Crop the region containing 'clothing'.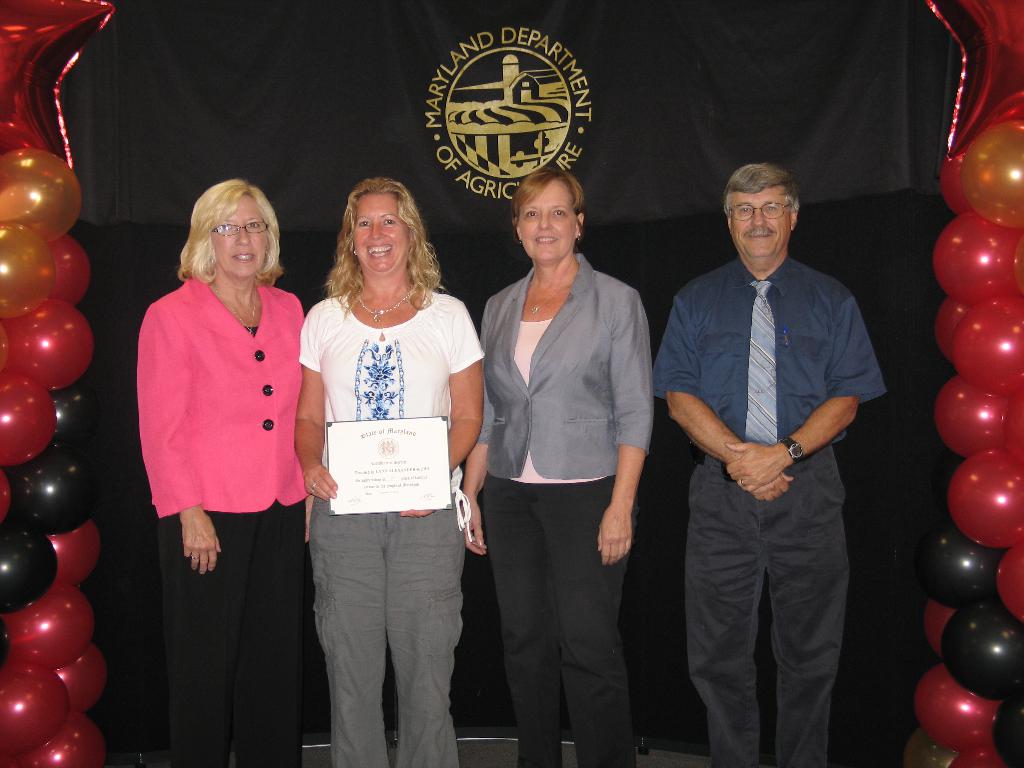
Crop region: 310,488,461,767.
